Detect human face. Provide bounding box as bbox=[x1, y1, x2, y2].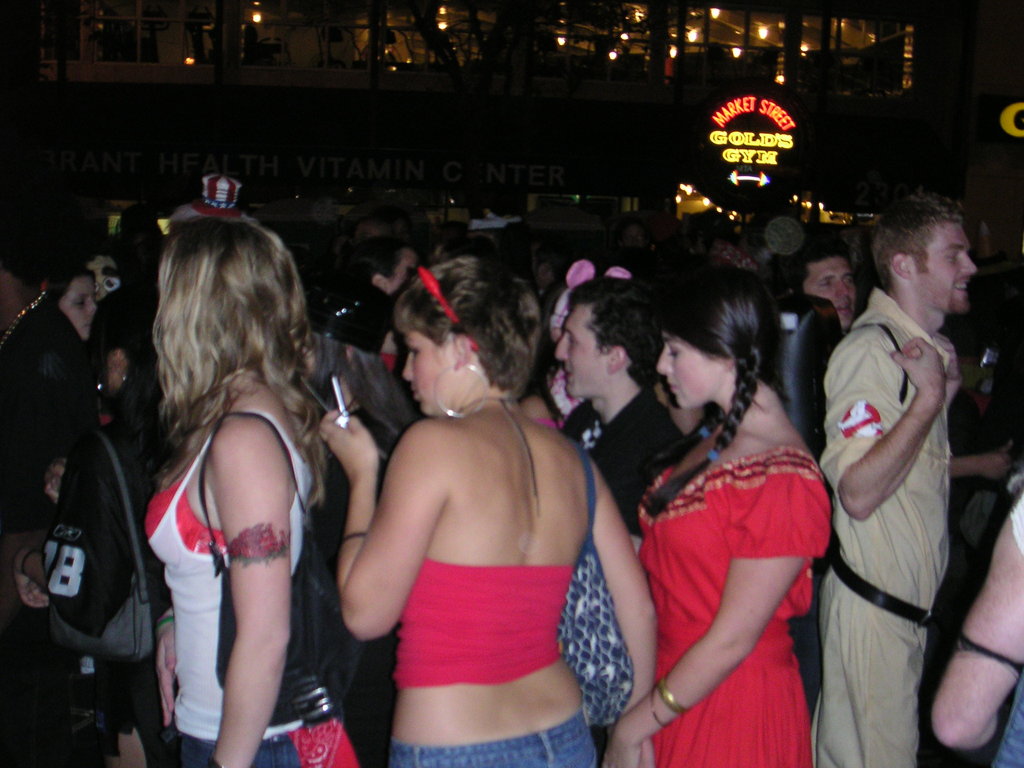
bbox=[556, 304, 613, 397].
